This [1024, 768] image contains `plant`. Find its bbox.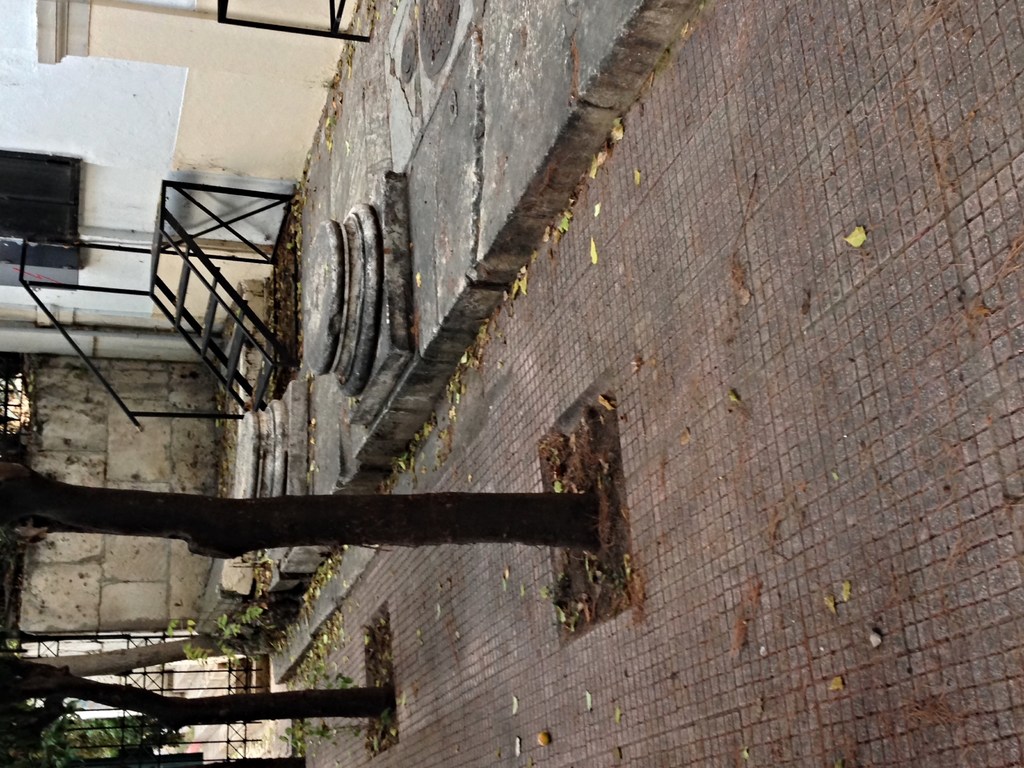
crop(158, 605, 283, 669).
